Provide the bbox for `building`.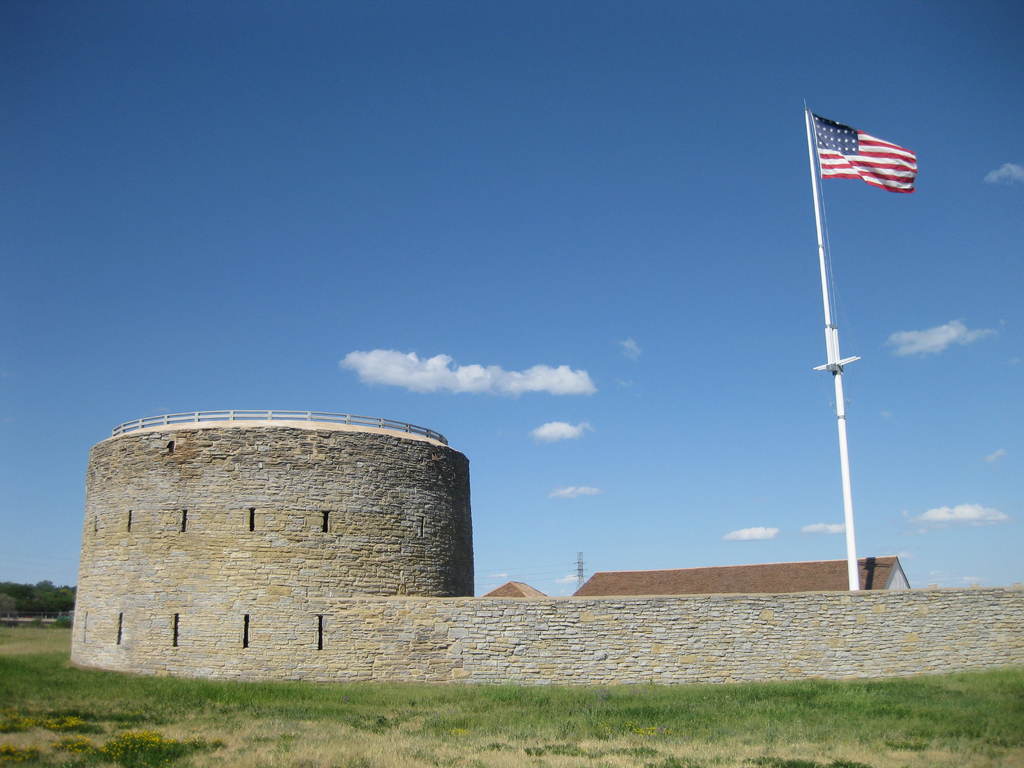
[572,556,913,602].
